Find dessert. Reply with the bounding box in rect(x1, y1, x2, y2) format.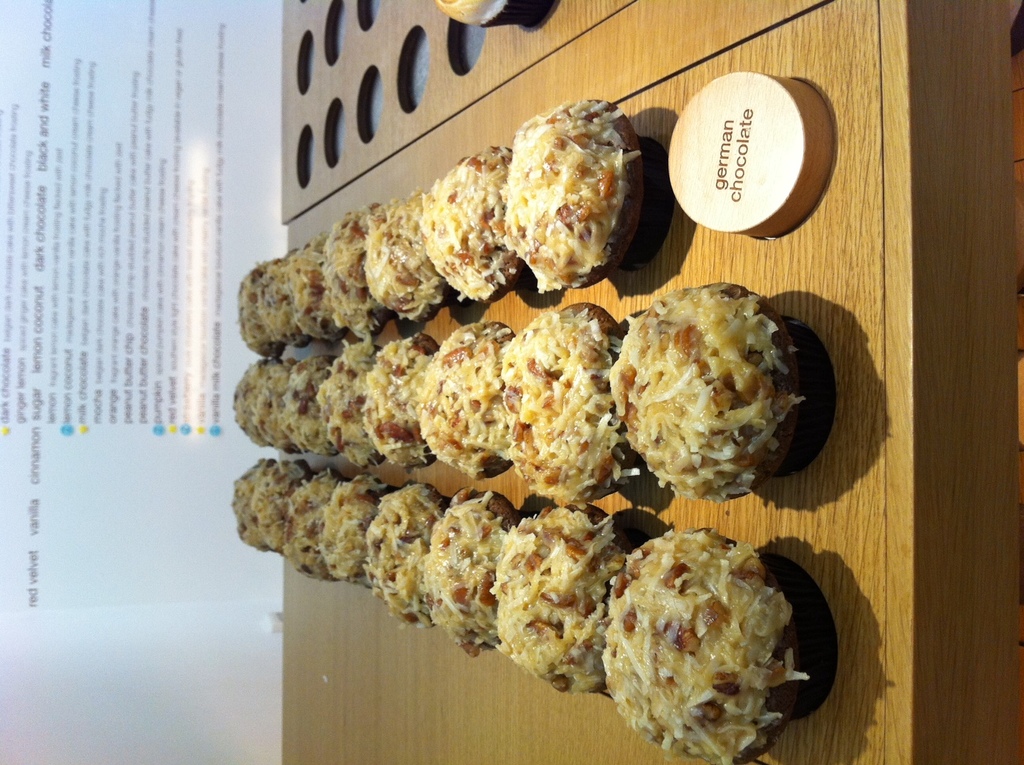
rect(288, 250, 324, 330).
